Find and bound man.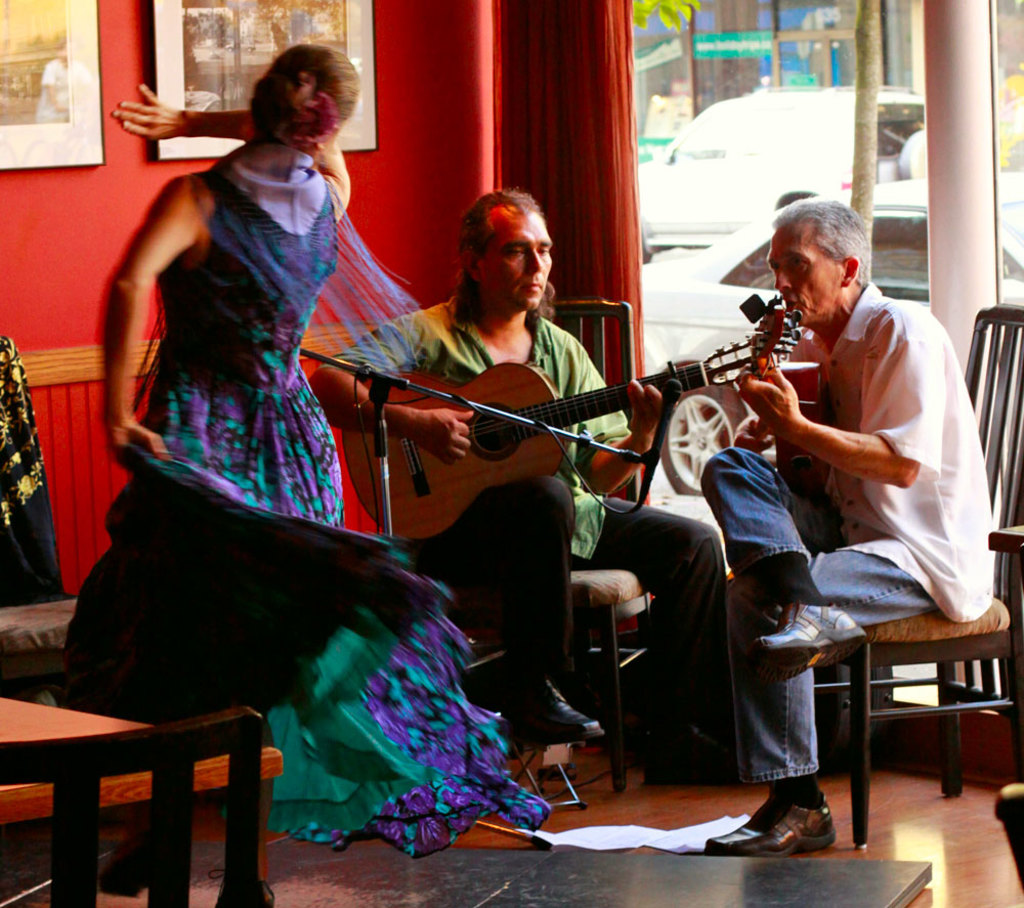
Bound: [left=310, top=188, right=729, bottom=783].
